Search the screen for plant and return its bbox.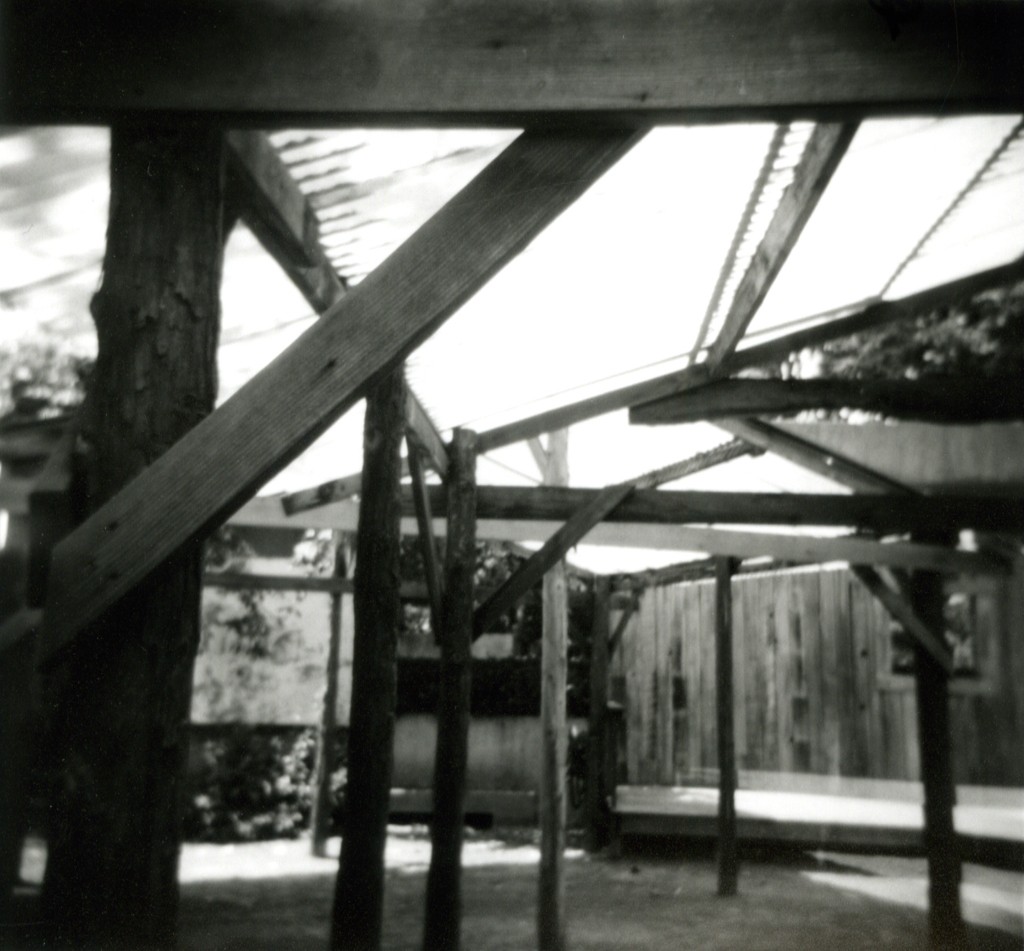
Found: (179, 731, 329, 832).
